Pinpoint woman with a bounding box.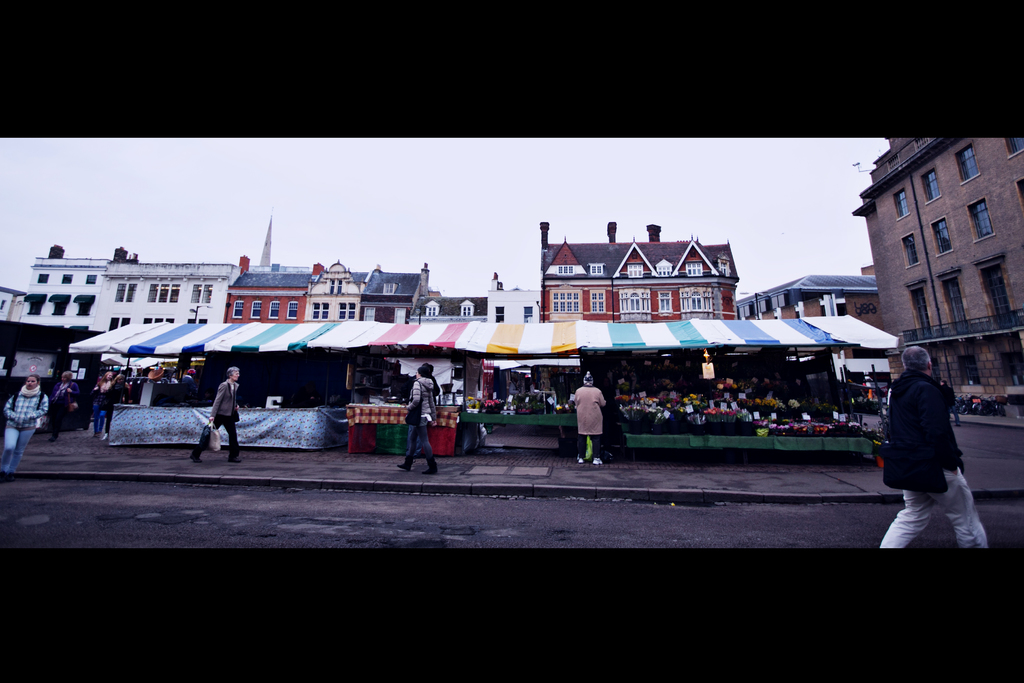
locate(0, 377, 50, 471).
